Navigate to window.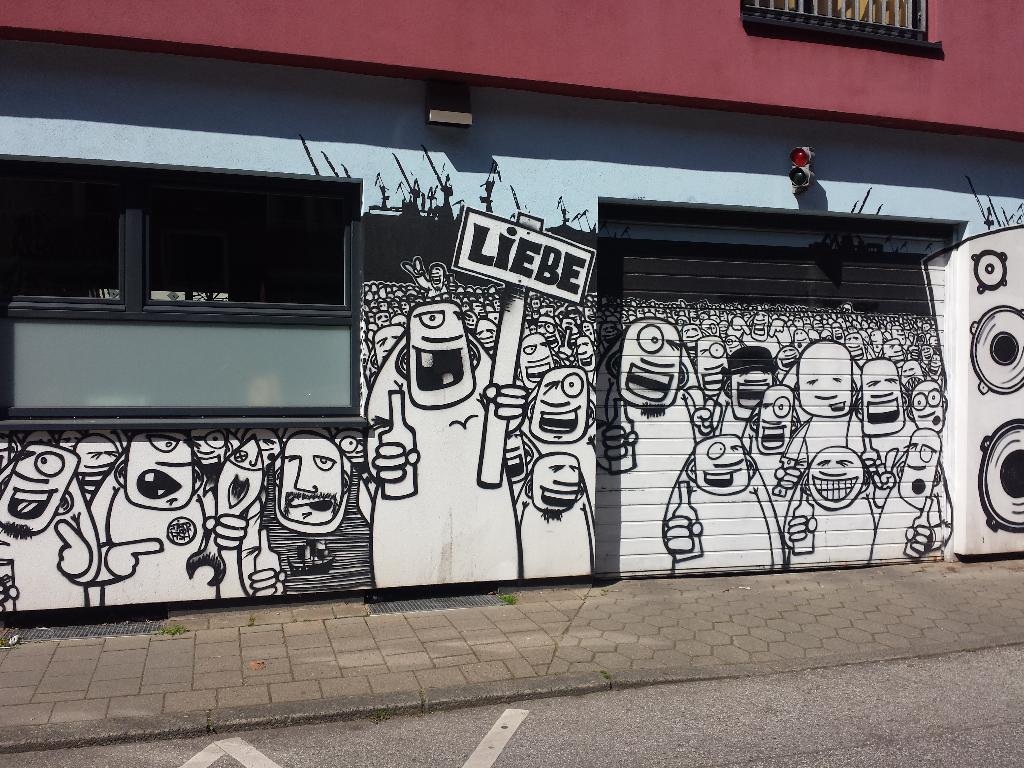
Navigation target: box=[55, 136, 394, 439].
